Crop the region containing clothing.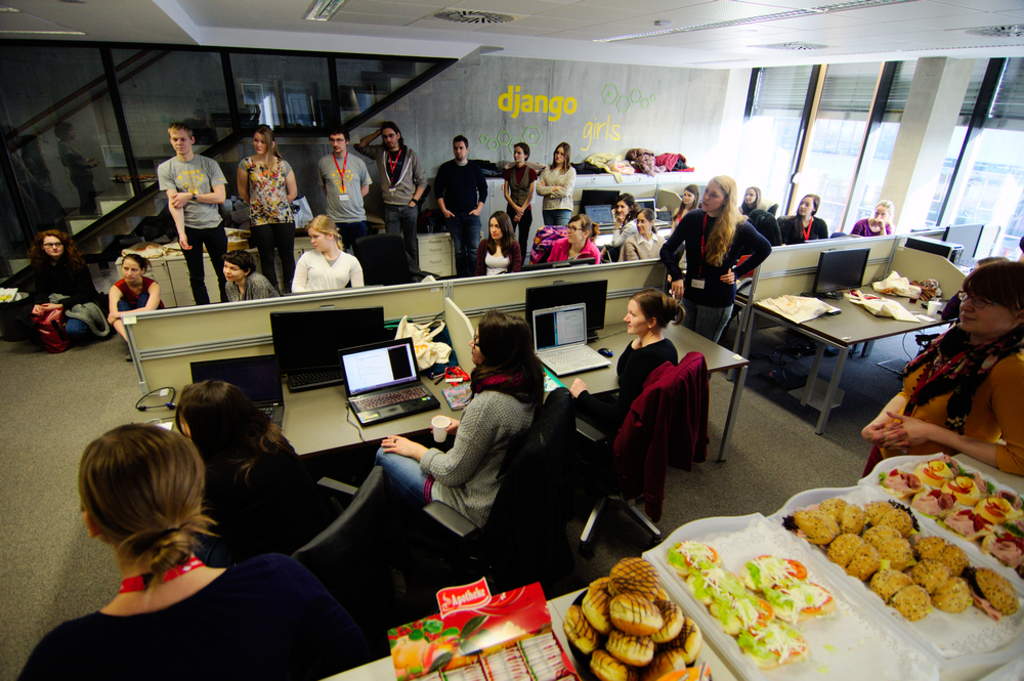
Crop region: BBox(574, 339, 690, 437).
